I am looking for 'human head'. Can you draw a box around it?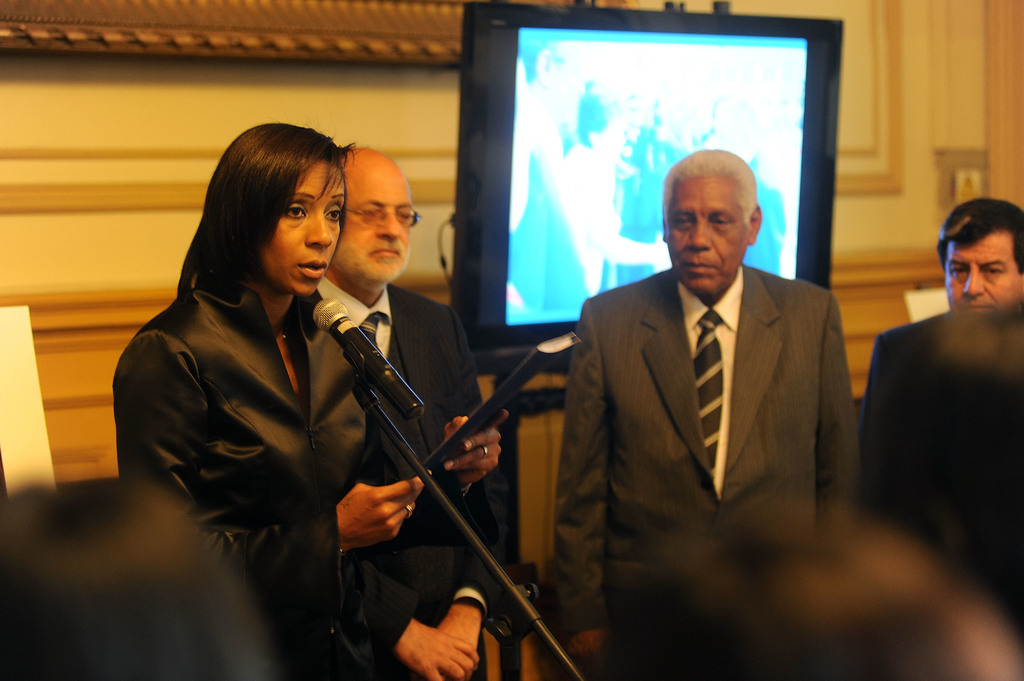
Sure, the bounding box is (x1=334, y1=146, x2=414, y2=282).
